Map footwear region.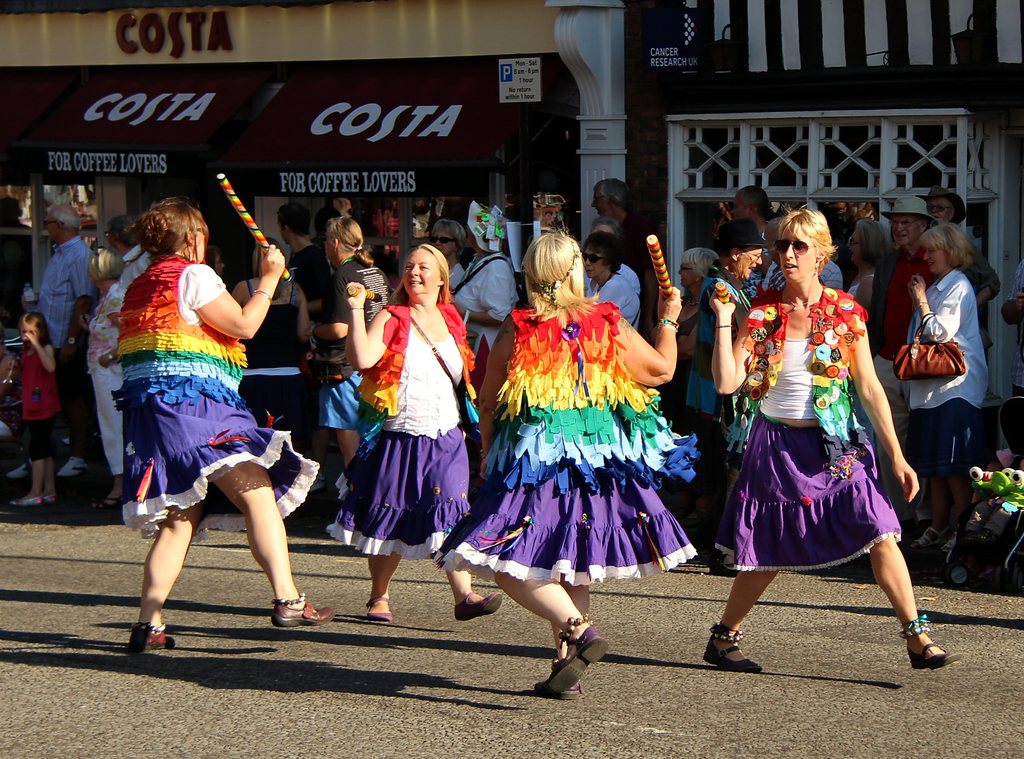
Mapped to 971,526,998,547.
